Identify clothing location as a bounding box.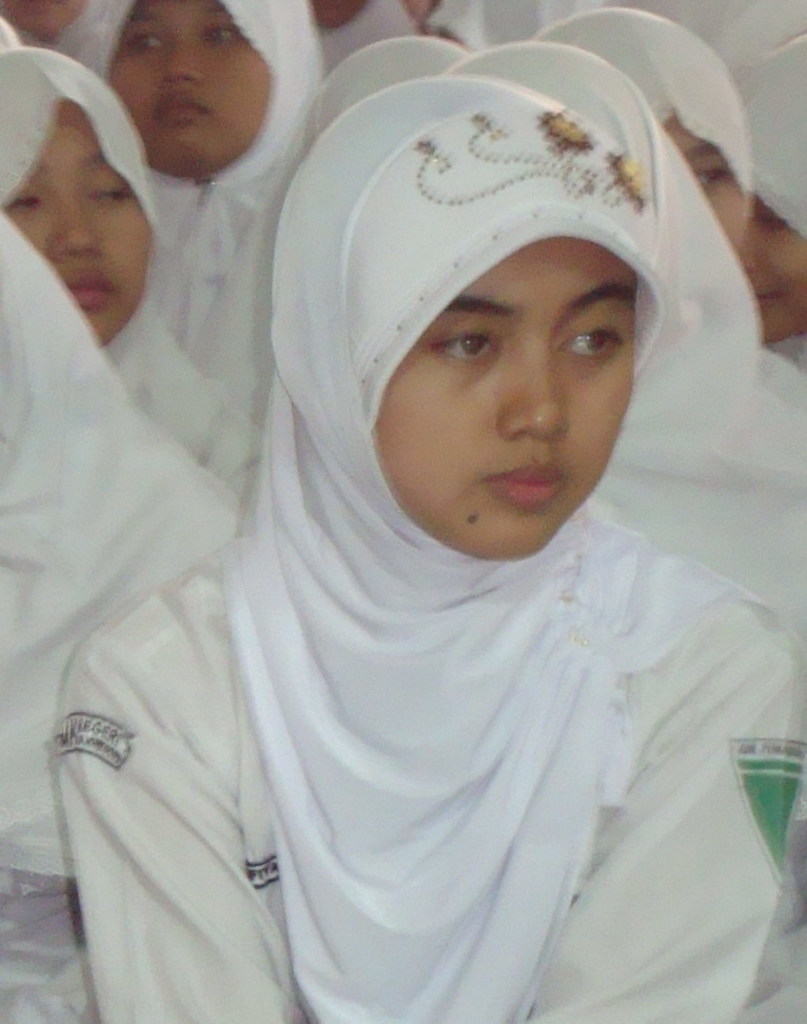
detection(58, 96, 795, 980).
